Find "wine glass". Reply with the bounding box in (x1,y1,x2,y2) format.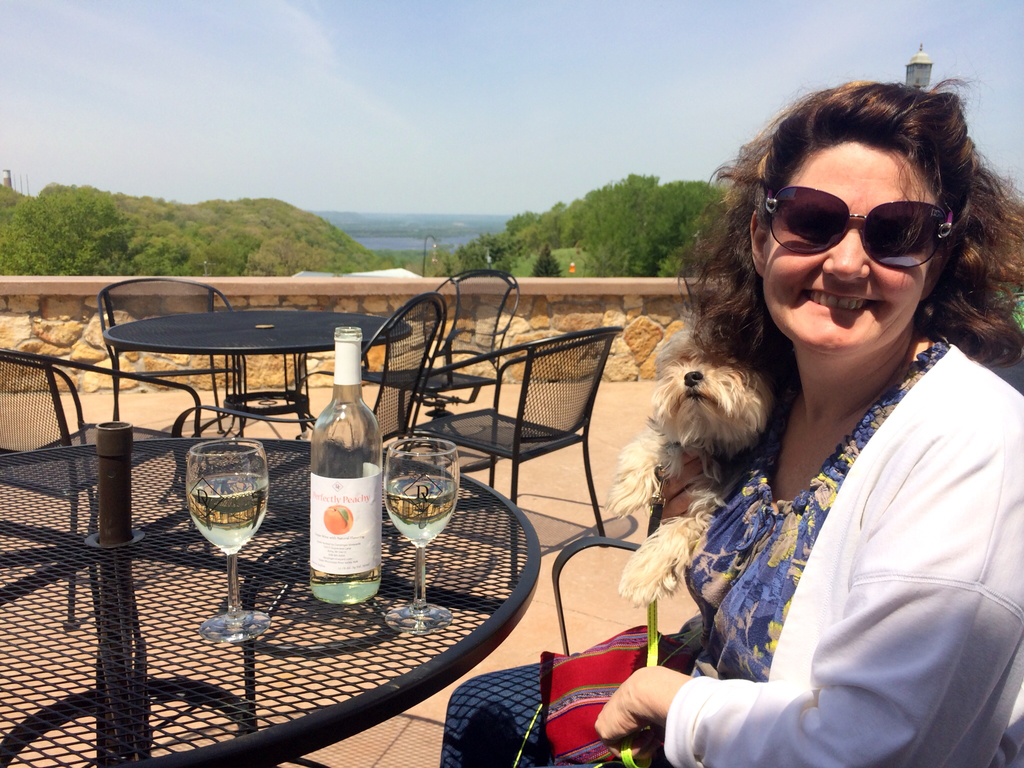
(380,438,456,633).
